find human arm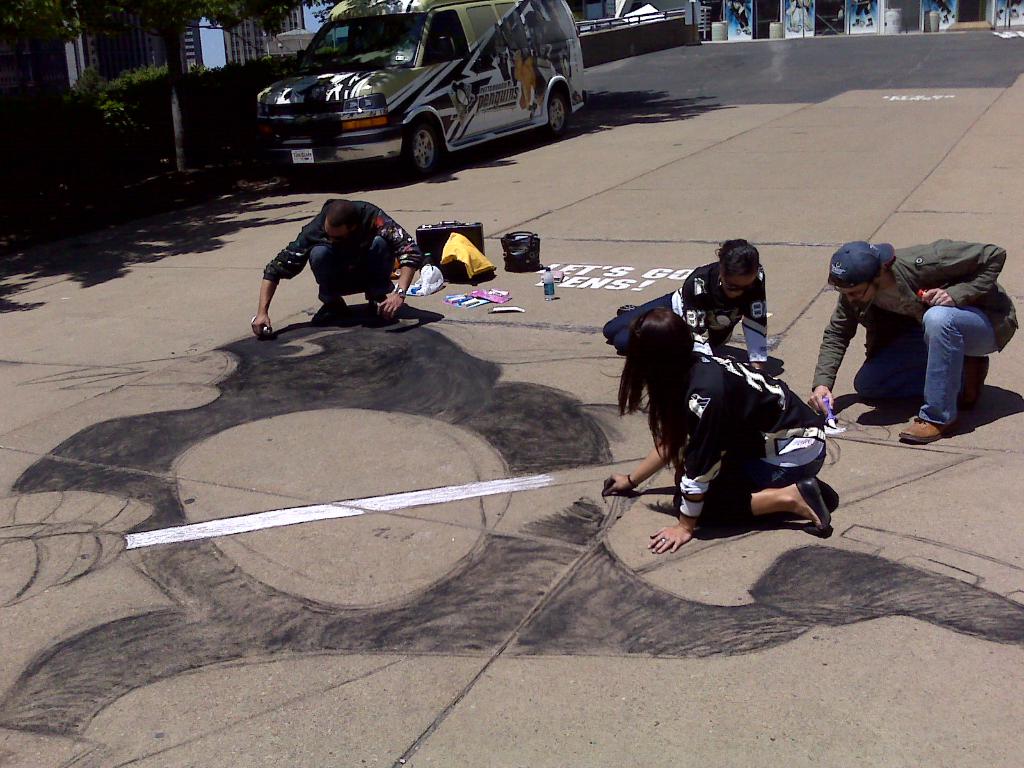
{"left": 678, "top": 285, "right": 717, "bottom": 358}
